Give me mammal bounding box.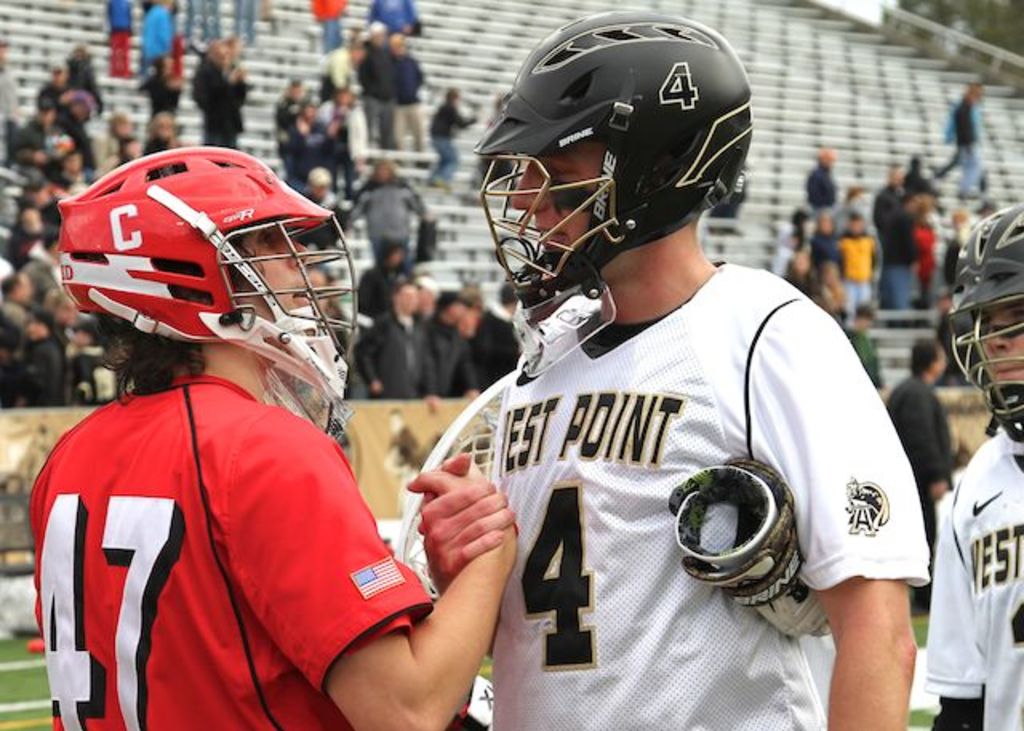
(x1=136, y1=56, x2=182, y2=118).
